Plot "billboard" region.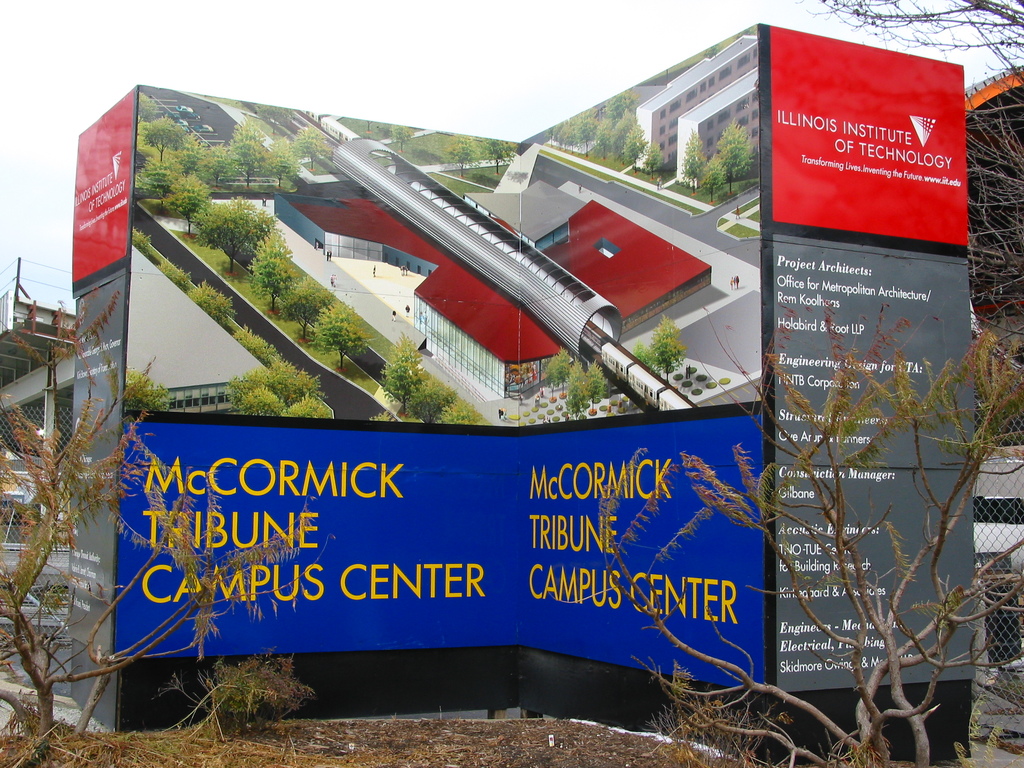
Plotted at bbox=(66, 276, 120, 732).
